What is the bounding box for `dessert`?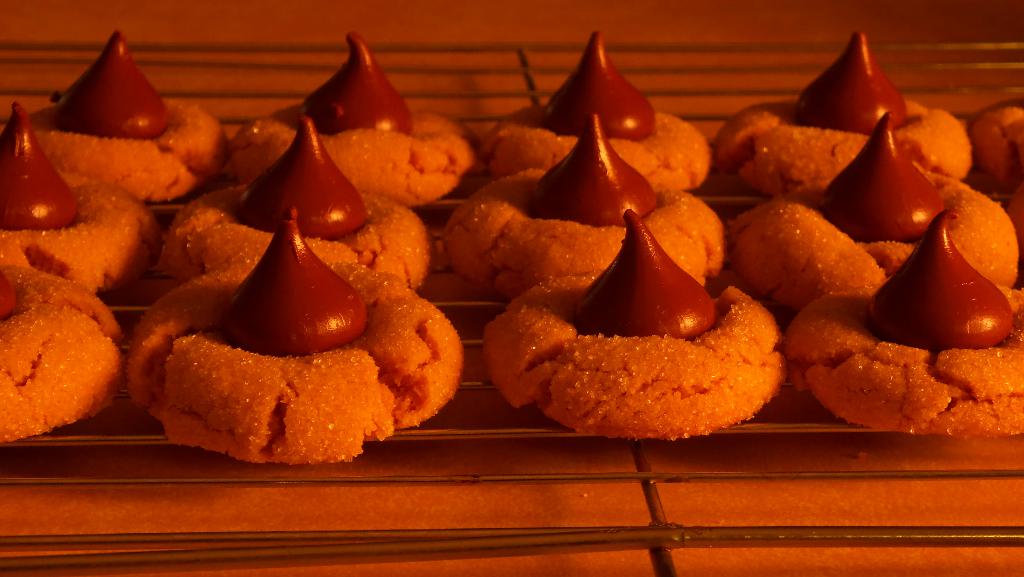
224 37 477 200.
